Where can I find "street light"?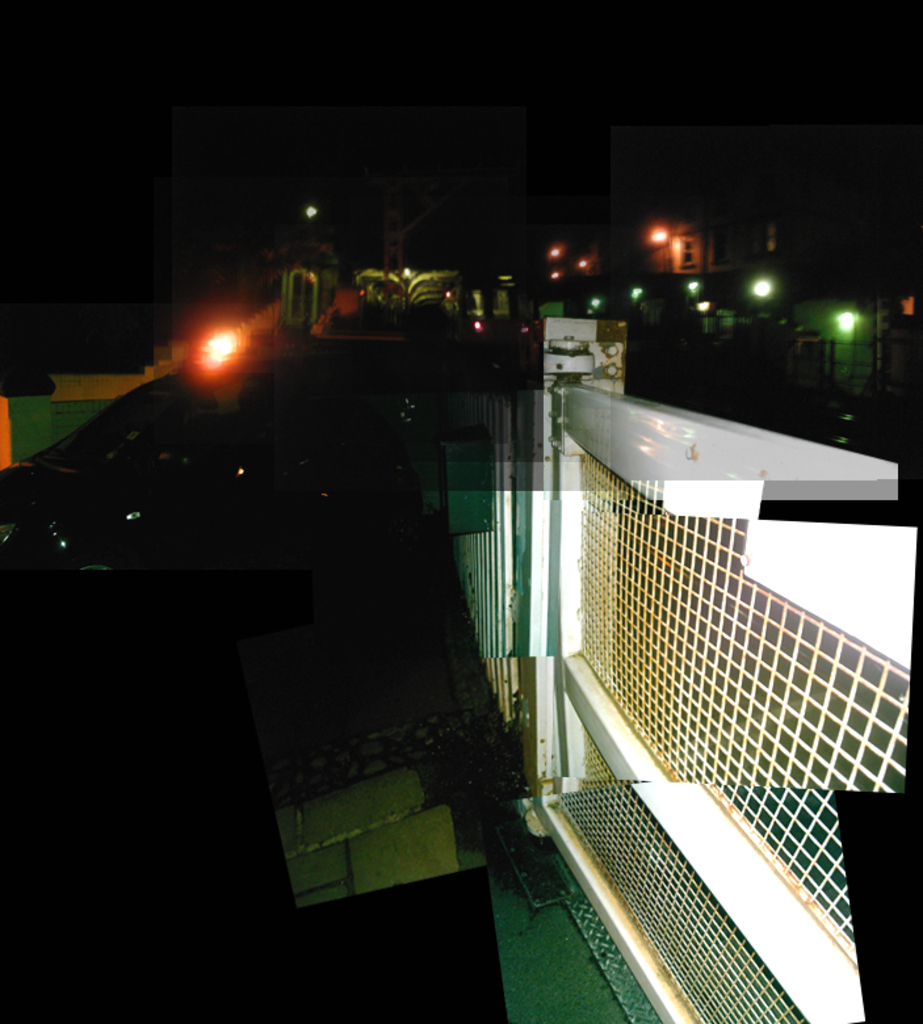
You can find it at bbox=[747, 273, 777, 298].
